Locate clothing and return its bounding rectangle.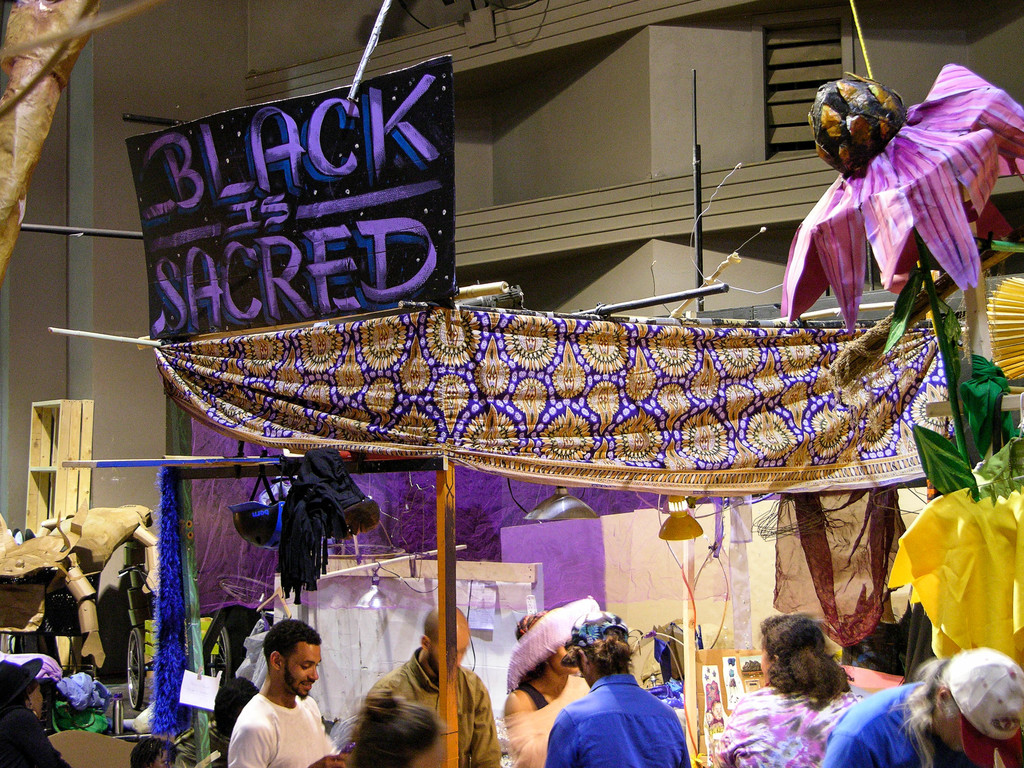
bbox=[822, 680, 969, 767].
